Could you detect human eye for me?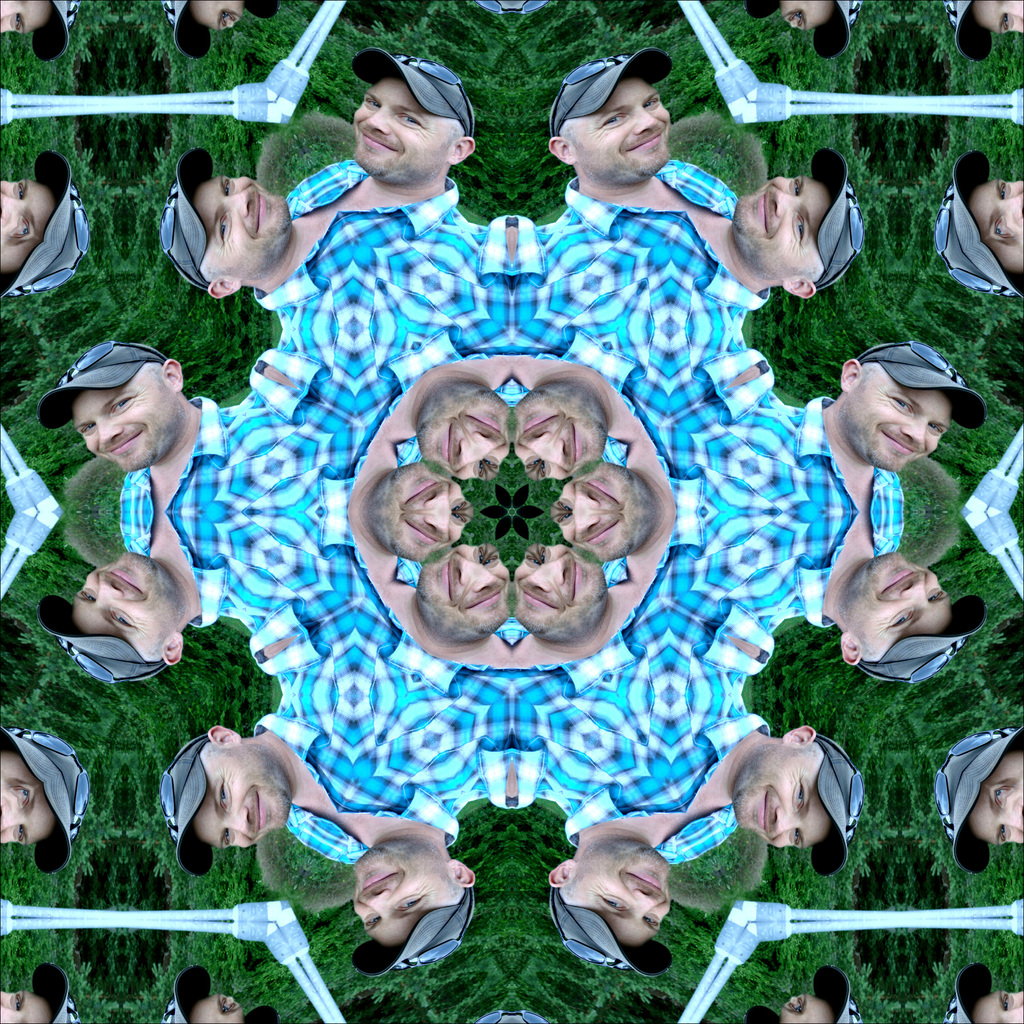
Detection result: detection(592, 891, 623, 910).
